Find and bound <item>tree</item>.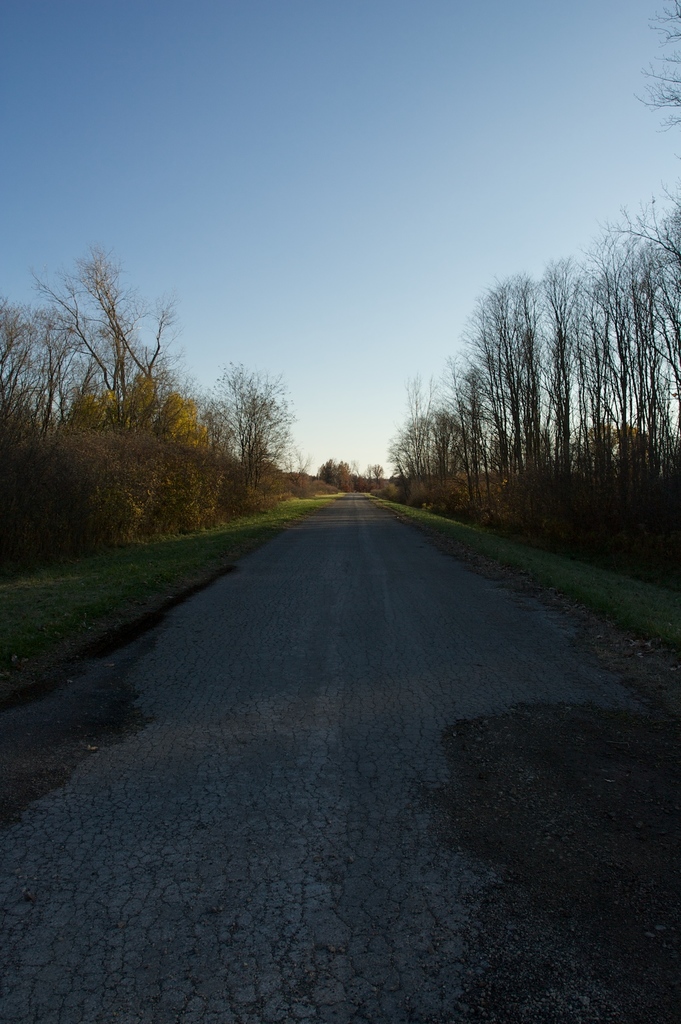
Bound: rect(339, 460, 361, 498).
